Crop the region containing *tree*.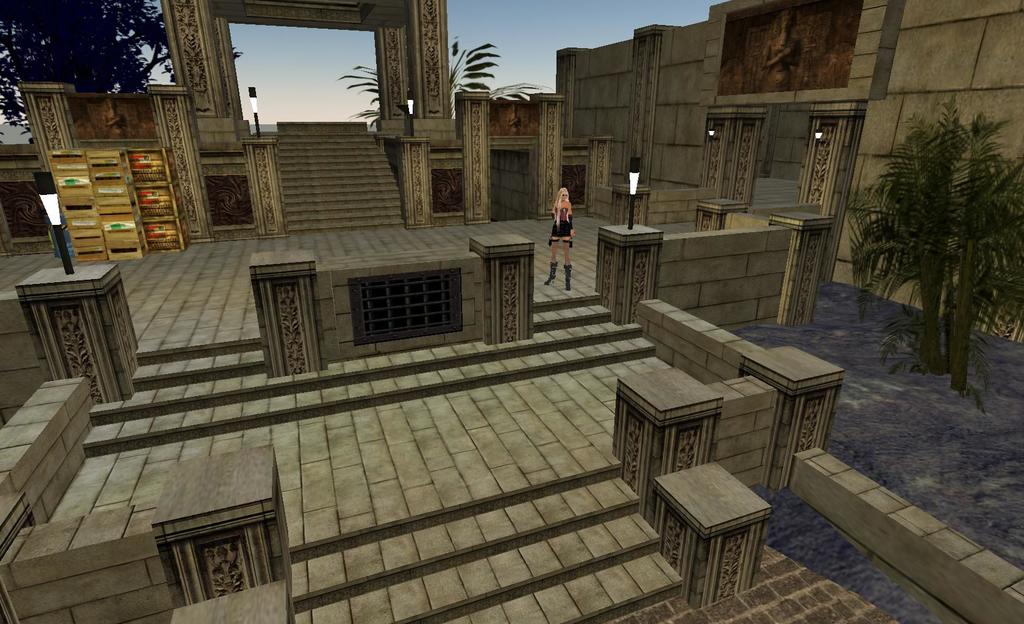
Crop region: {"left": 0, "top": 0, "right": 177, "bottom": 144}.
